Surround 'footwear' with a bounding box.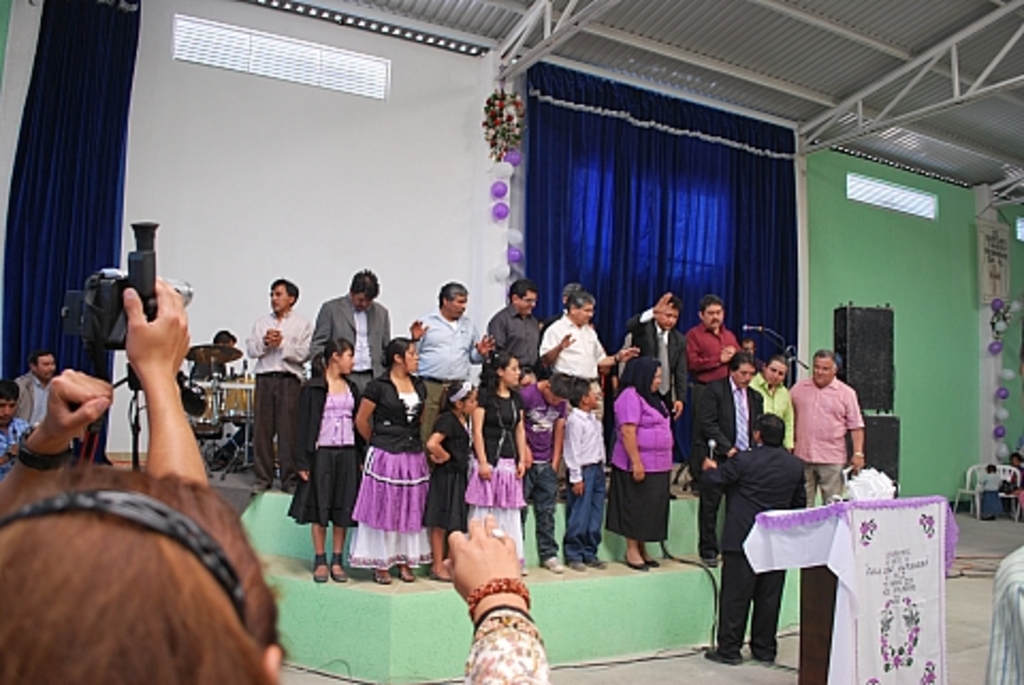
429,568,452,587.
